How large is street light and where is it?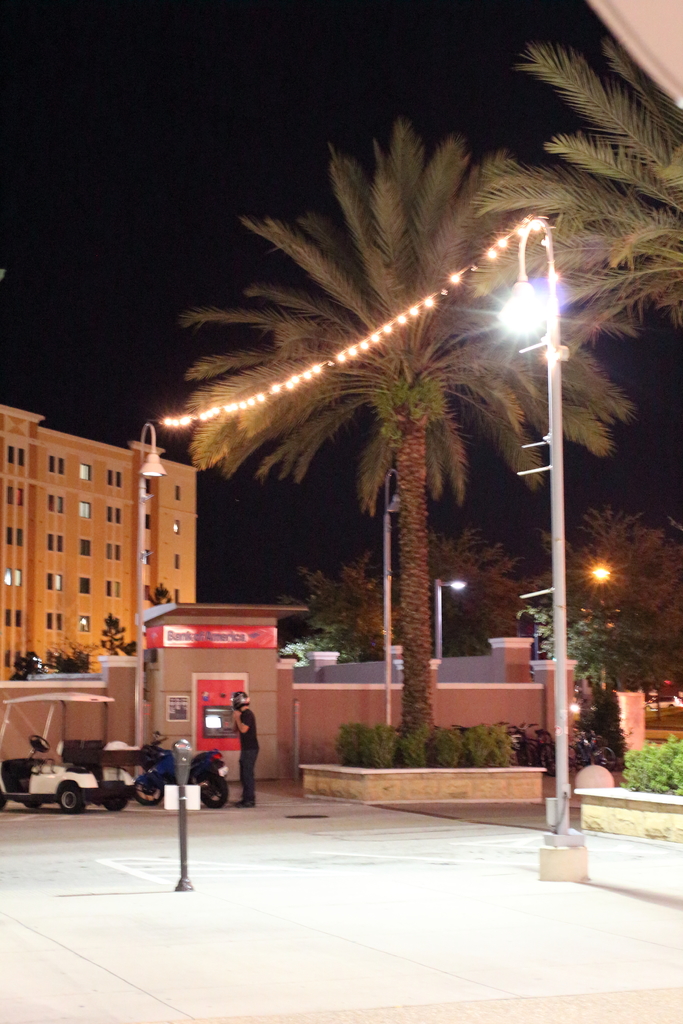
Bounding box: (126, 423, 172, 751).
